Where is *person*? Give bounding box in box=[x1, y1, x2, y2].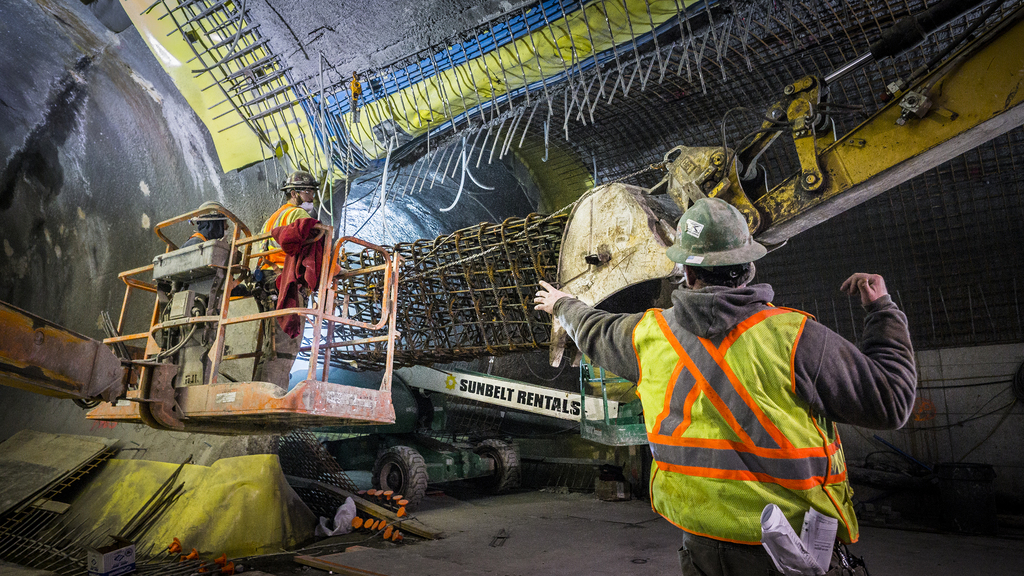
box=[529, 187, 920, 575].
